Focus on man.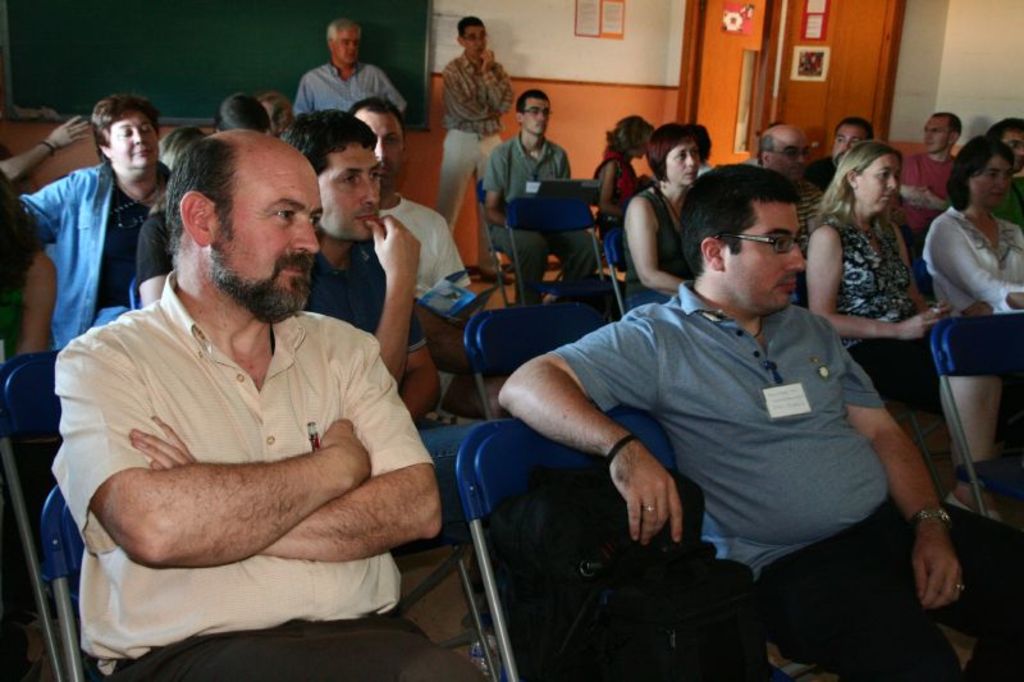
Focused at <bbox>891, 106, 1001, 279</bbox>.
